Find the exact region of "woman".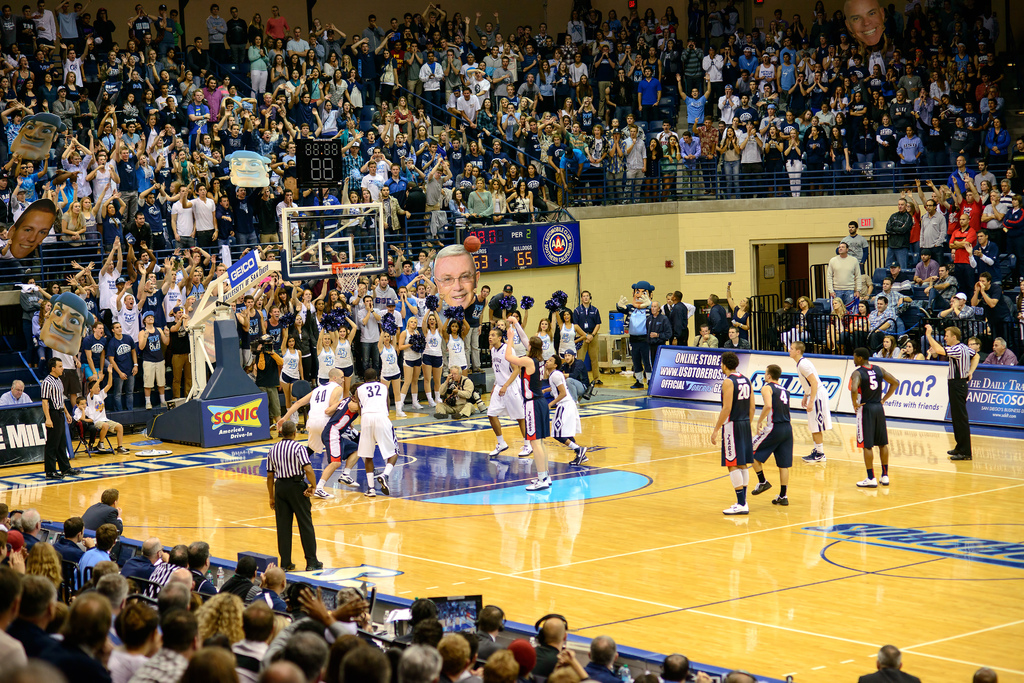
Exact region: detection(12, 57, 34, 96).
